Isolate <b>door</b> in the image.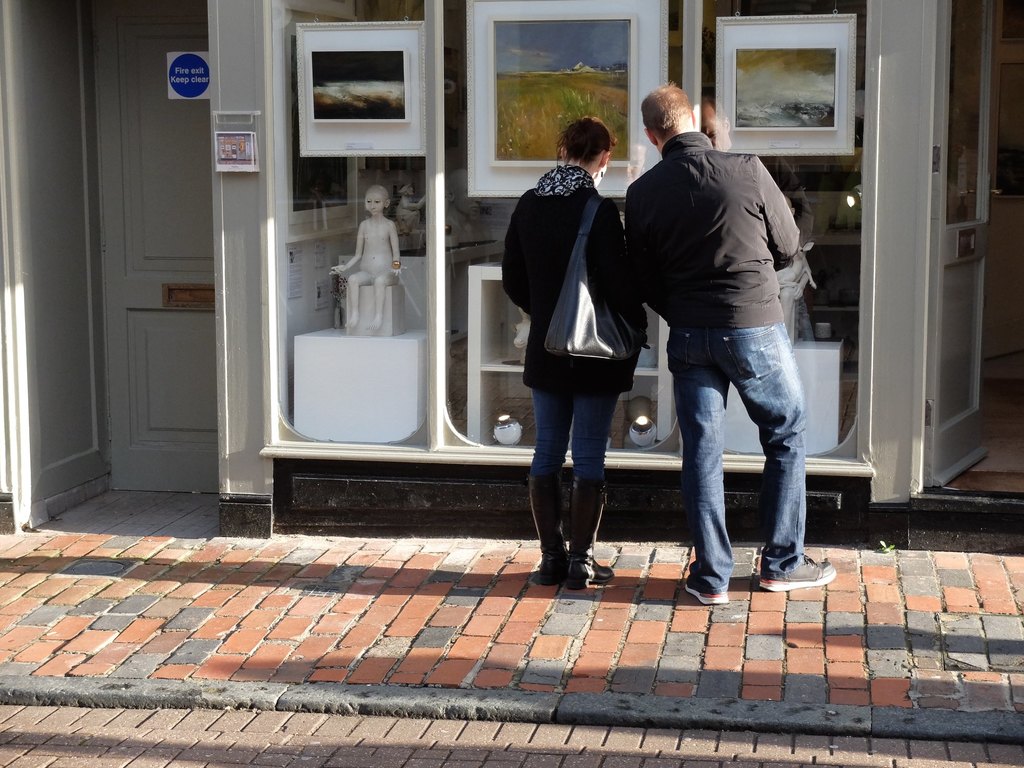
Isolated region: 51, 44, 248, 507.
